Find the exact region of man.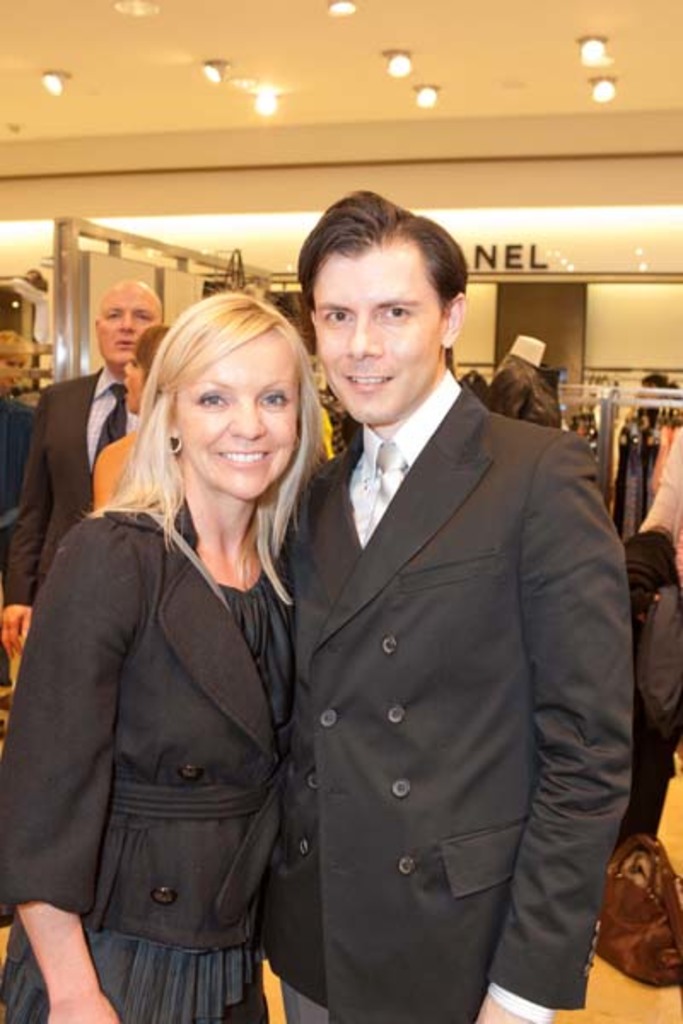
Exact region: {"x1": 254, "y1": 186, "x2": 627, "y2": 1023}.
